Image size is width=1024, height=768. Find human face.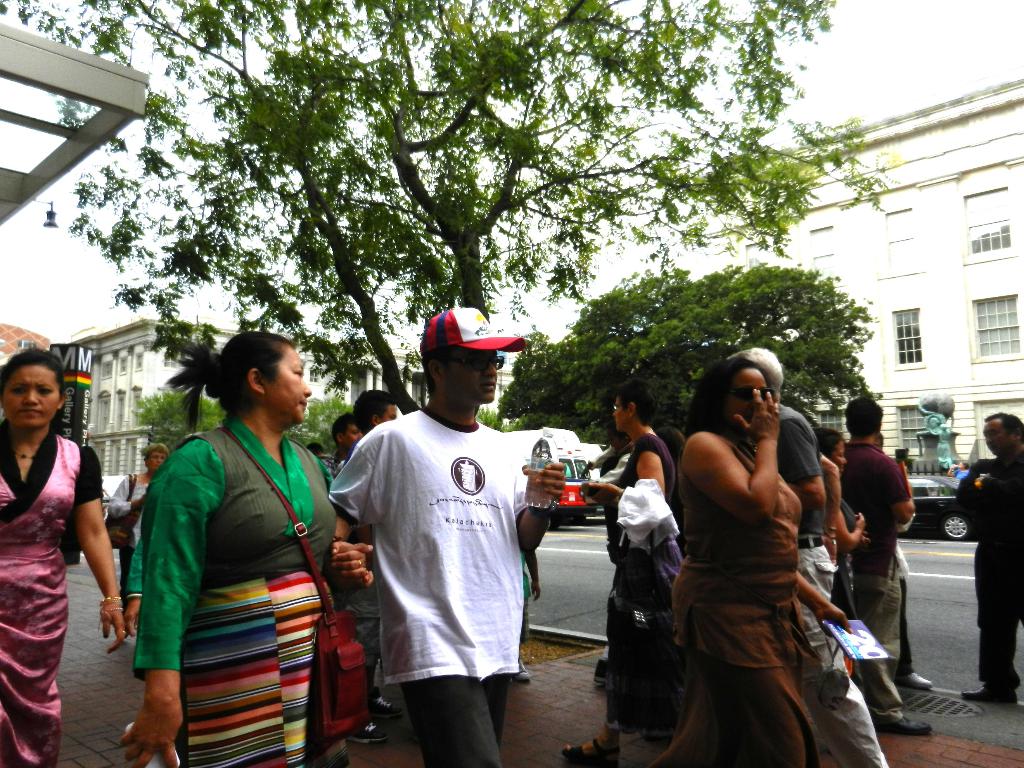
<region>720, 367, 766, 427</region>.
